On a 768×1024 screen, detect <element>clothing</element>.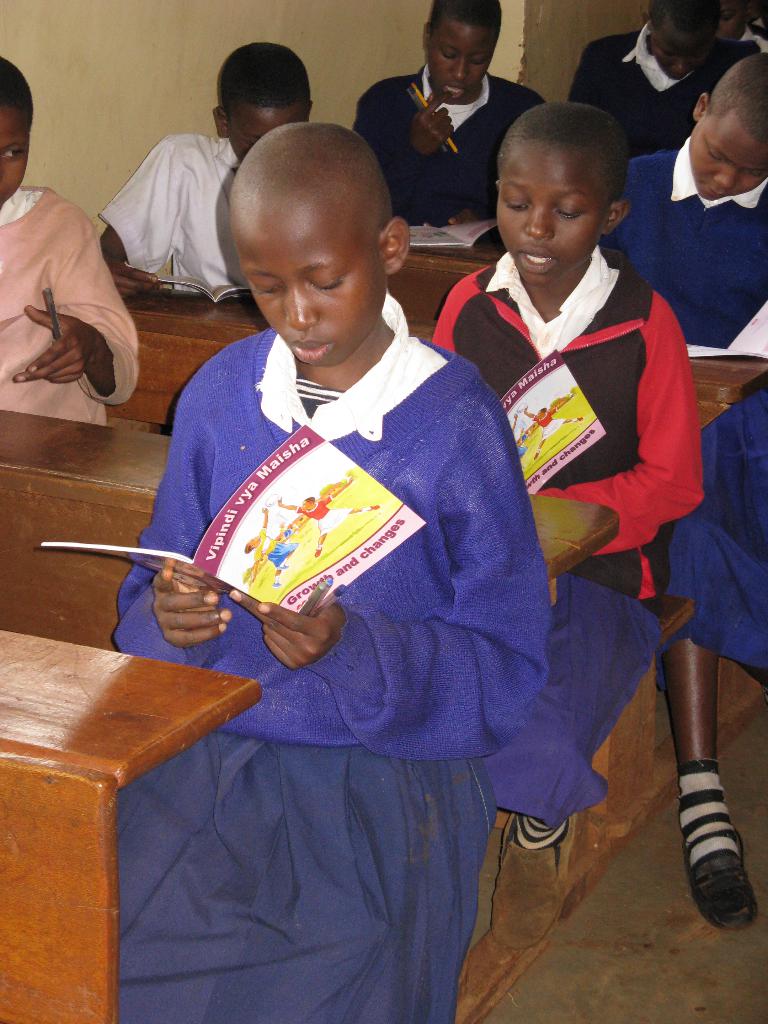
Rect(4, 185, 141, 426).
